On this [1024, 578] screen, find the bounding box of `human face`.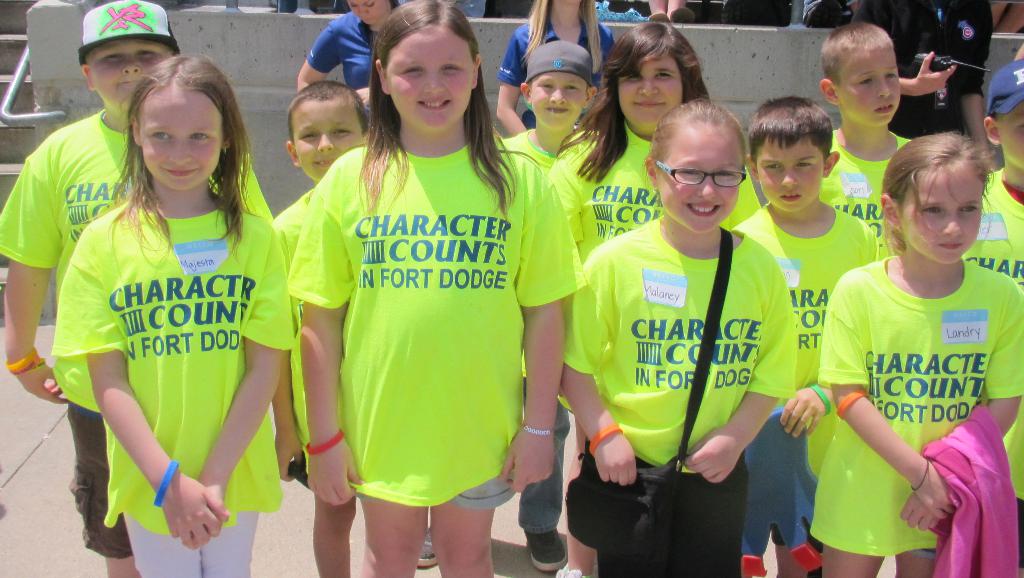
Bounding box: {"left": 902, "top": 167, "right": 984, "bottom": 263}.
